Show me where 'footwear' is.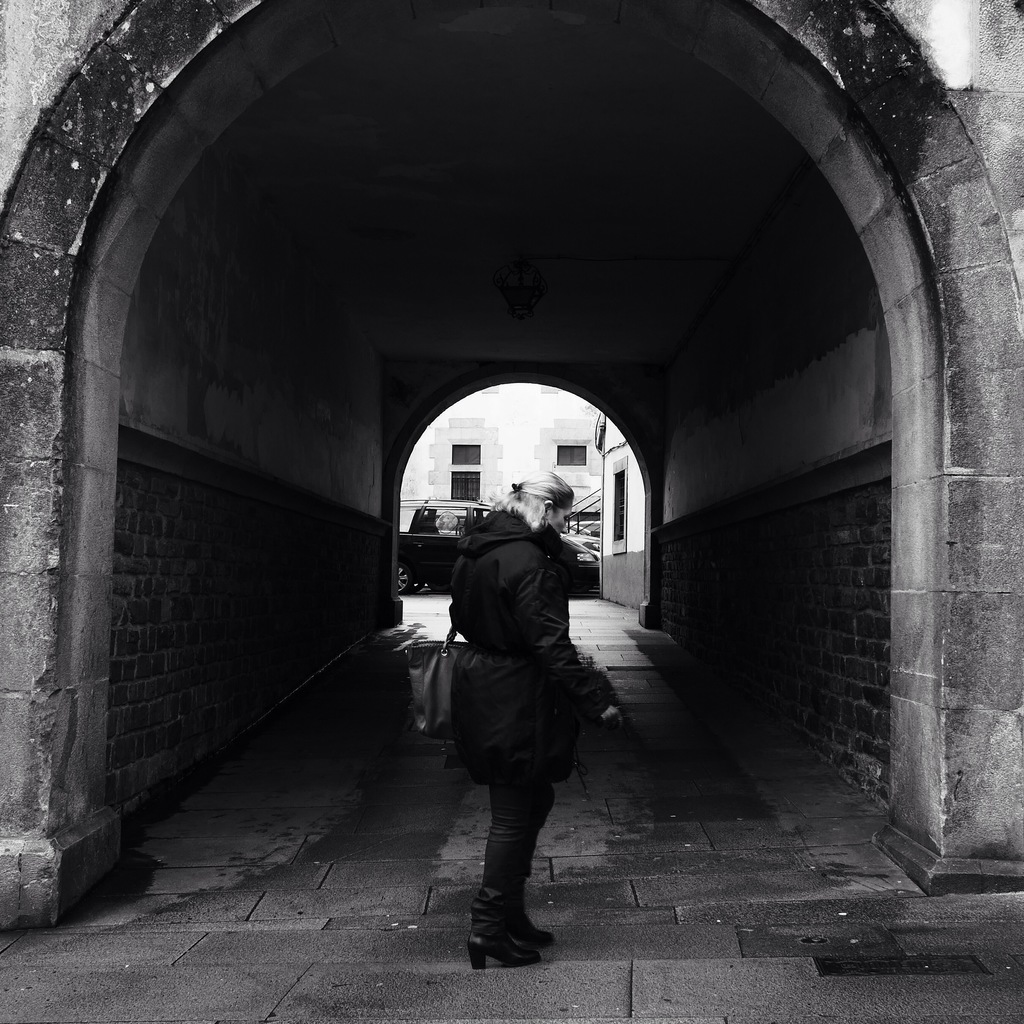
'footwear' is at [left=466, top=935, right=543, bottom=977].
